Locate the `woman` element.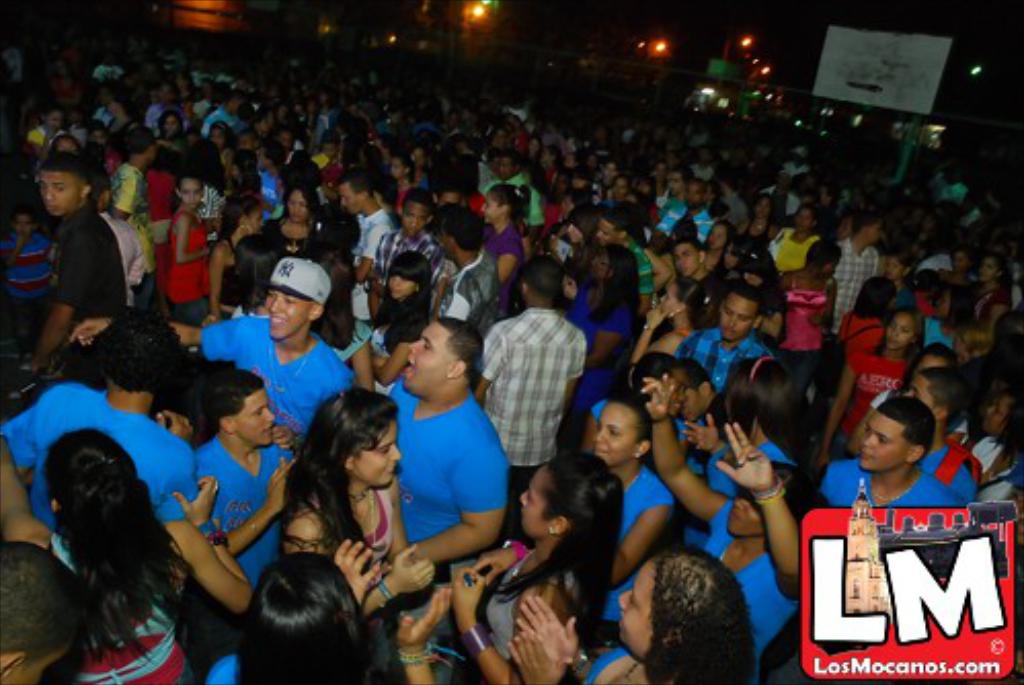
Element bbox: box=[634, 275, 710, 355].
